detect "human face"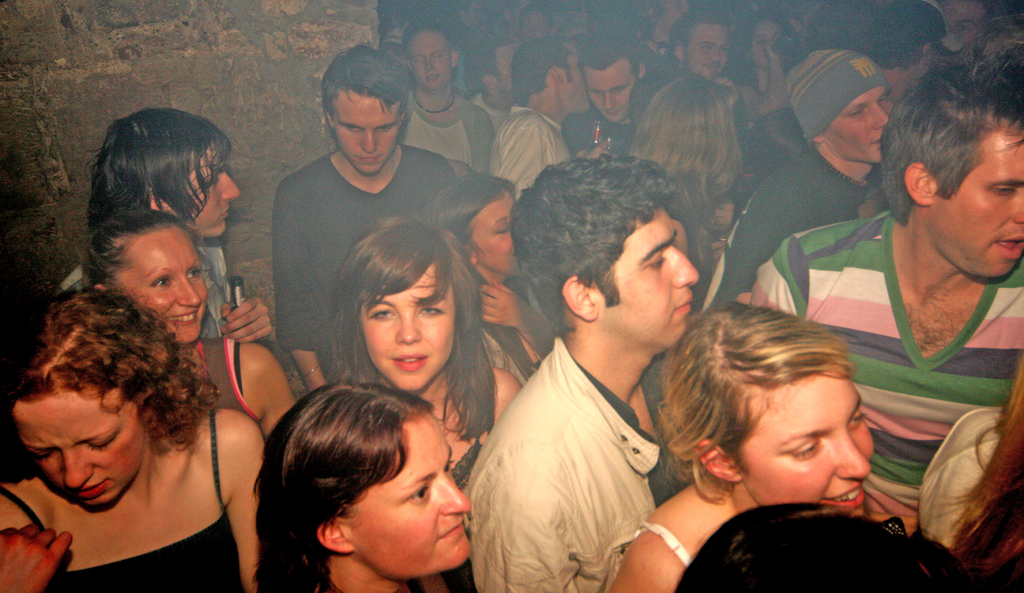
(757,21,793,69)
